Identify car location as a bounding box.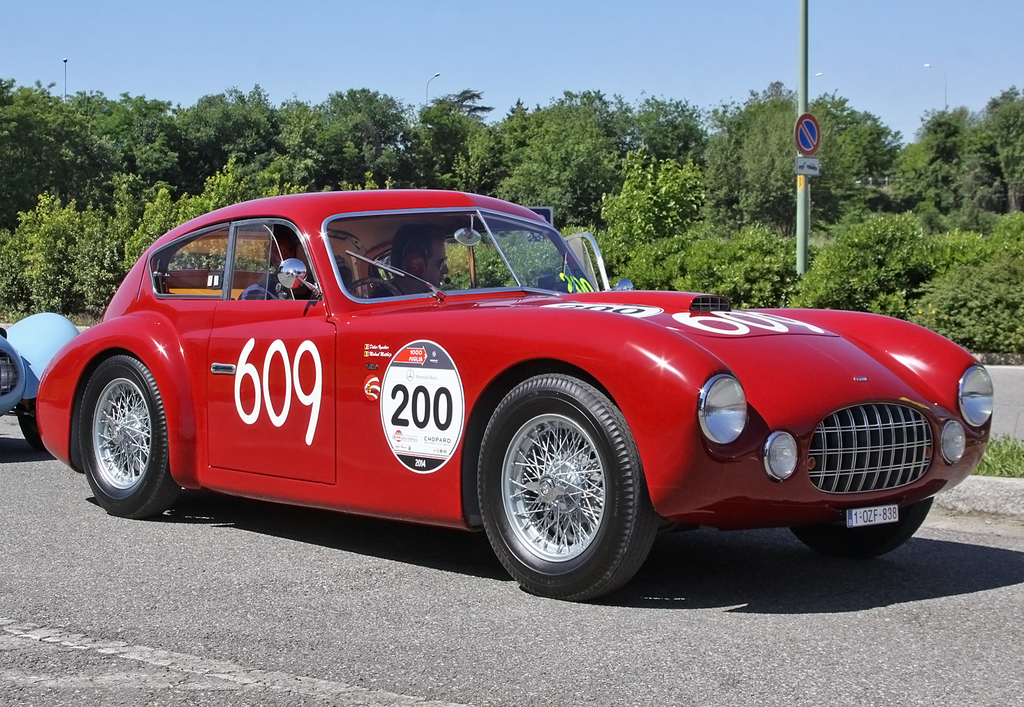
[0,313,81,452].
